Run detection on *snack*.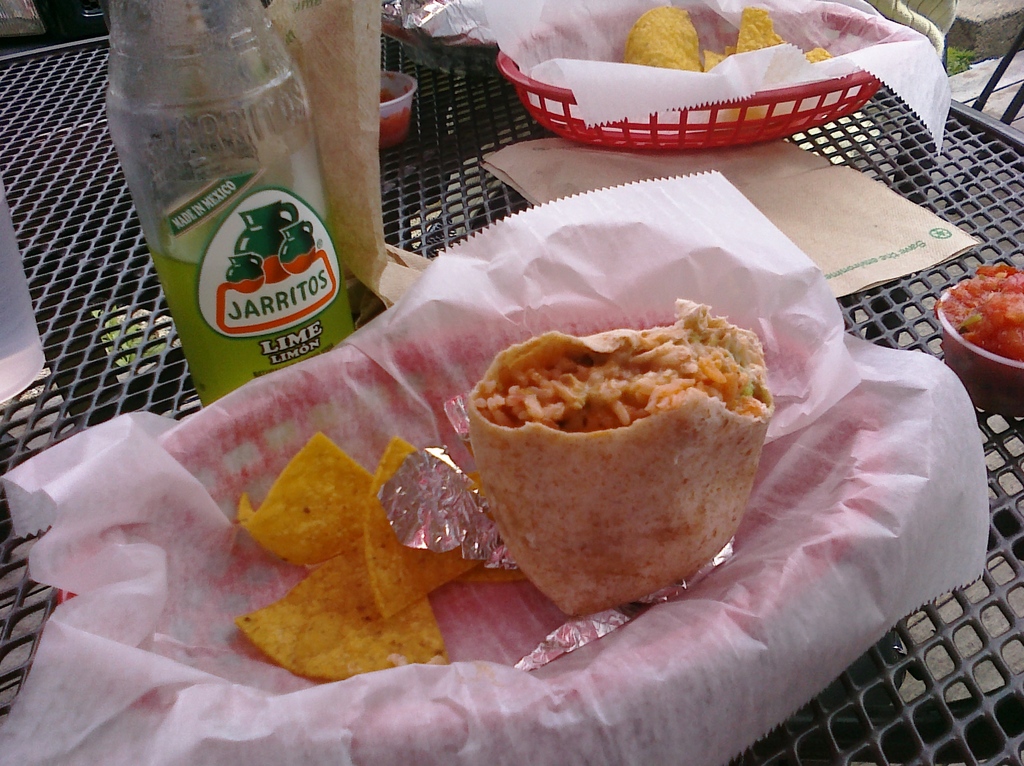
Result: bbox=[234, 544, 446, 685].
